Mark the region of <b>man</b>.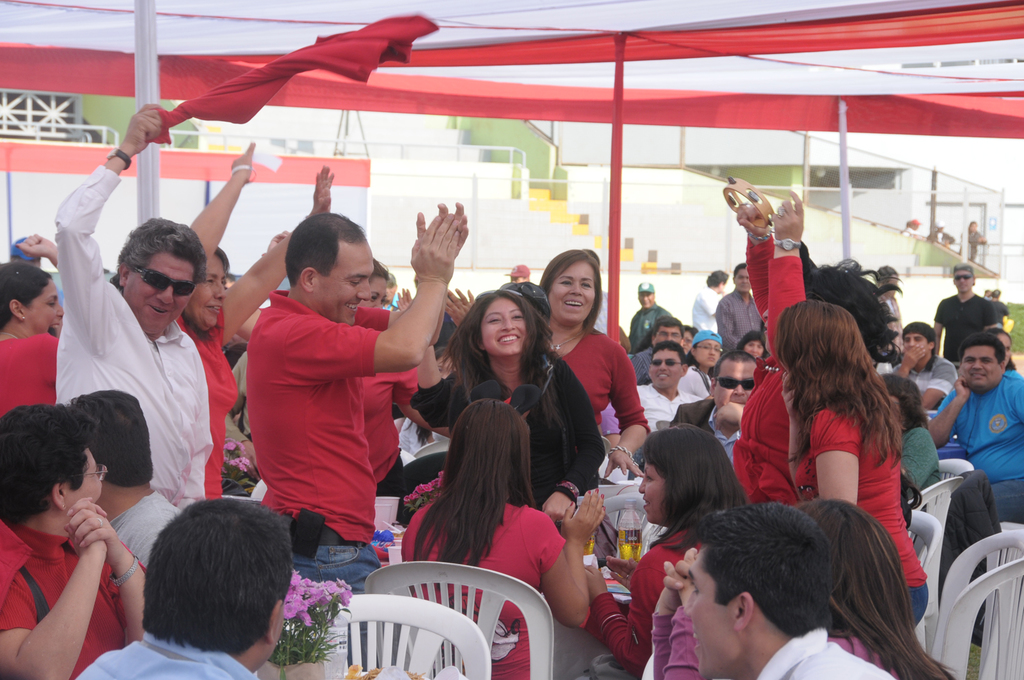
Region: bbox(924, 337, 1023, 606).
